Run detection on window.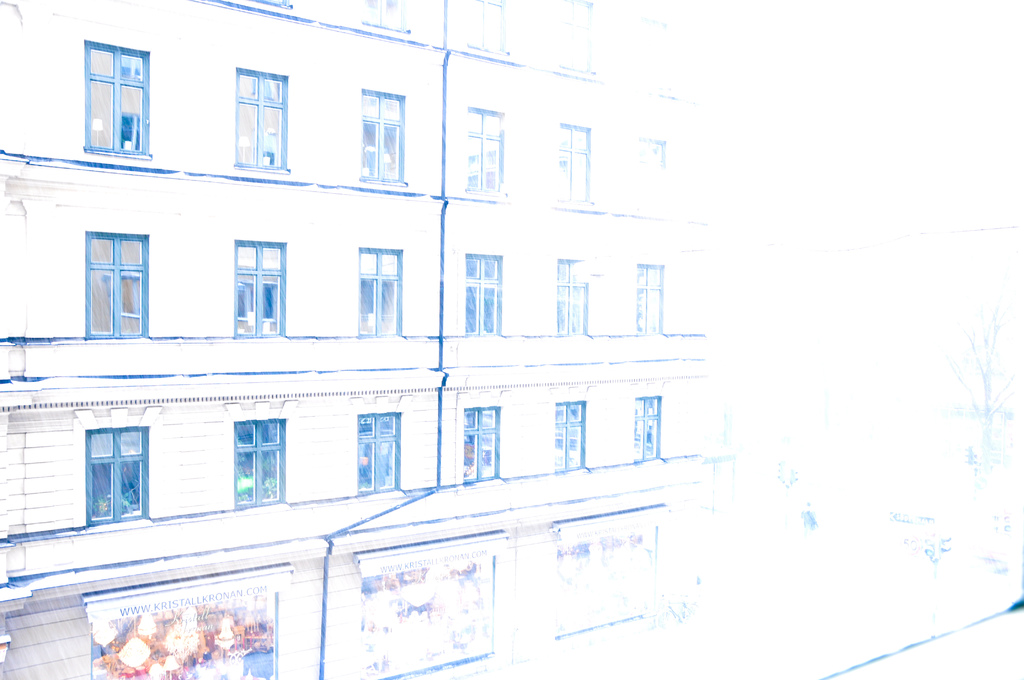
Result: 463, 0, 506, 56.
